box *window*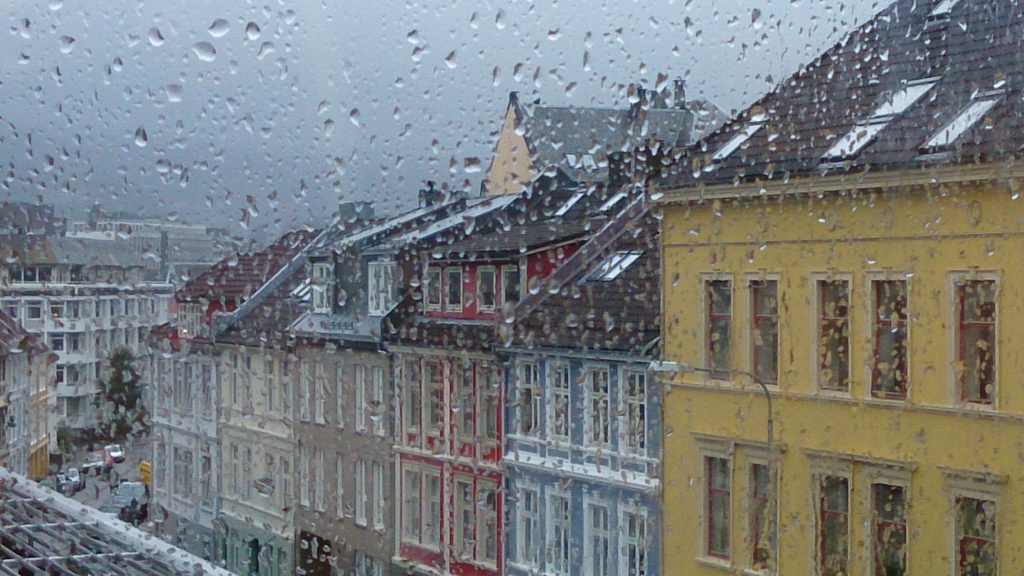
region(858, 278, 913, 397)
